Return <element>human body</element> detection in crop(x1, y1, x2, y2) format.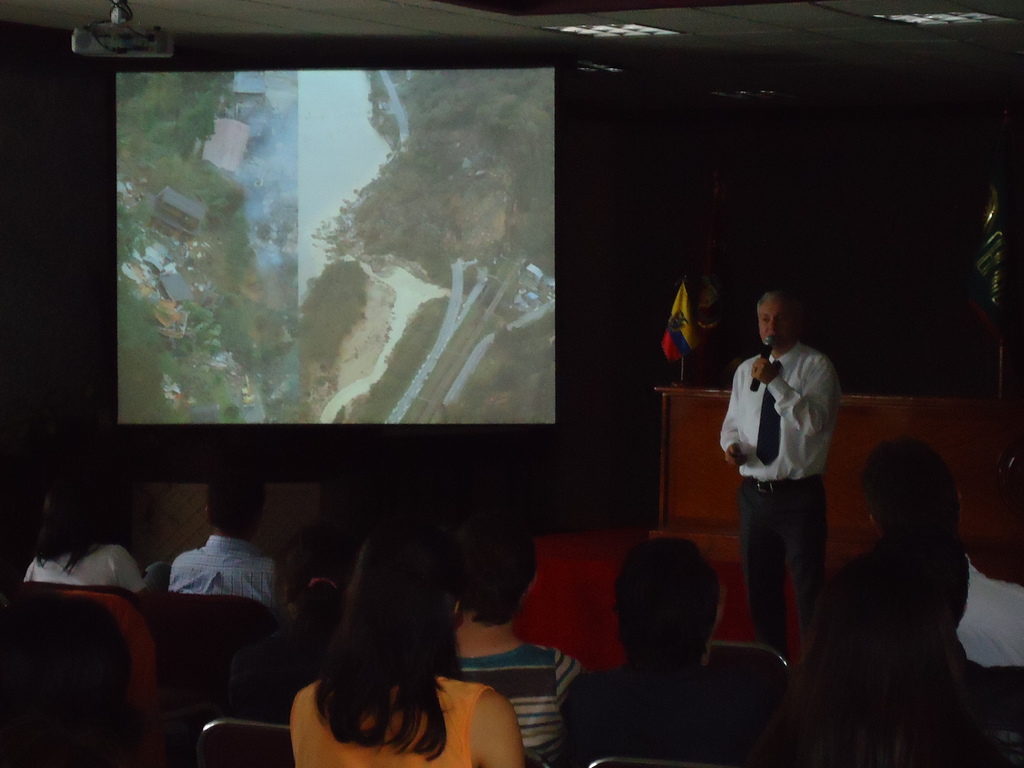
crop(24, 479, 147, 605).
